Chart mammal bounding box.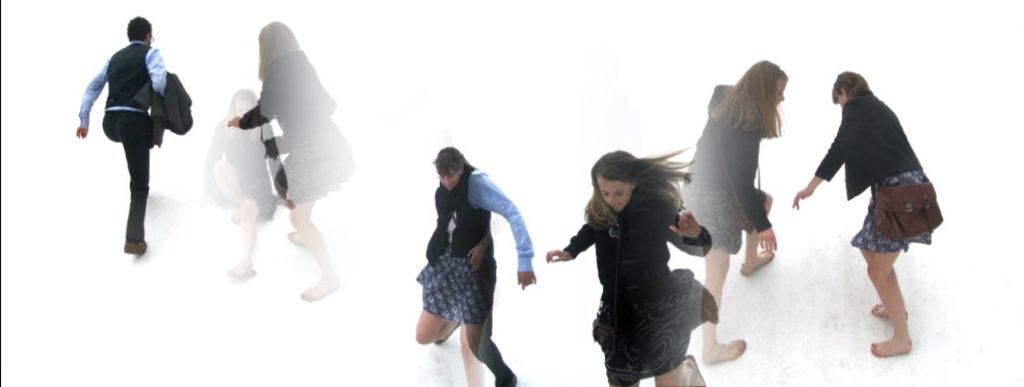
Charted: {"left": 541, "top": 148, "right": 714, "bottom": 386}.
